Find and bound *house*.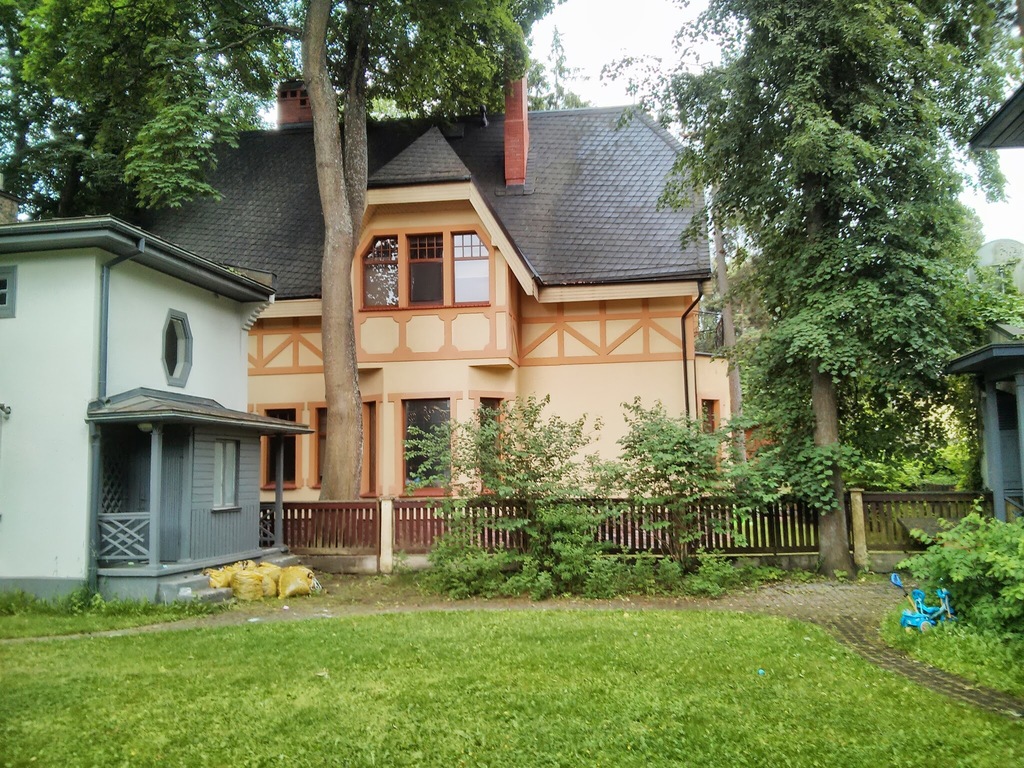
Bound: 950/85/1023/535.
